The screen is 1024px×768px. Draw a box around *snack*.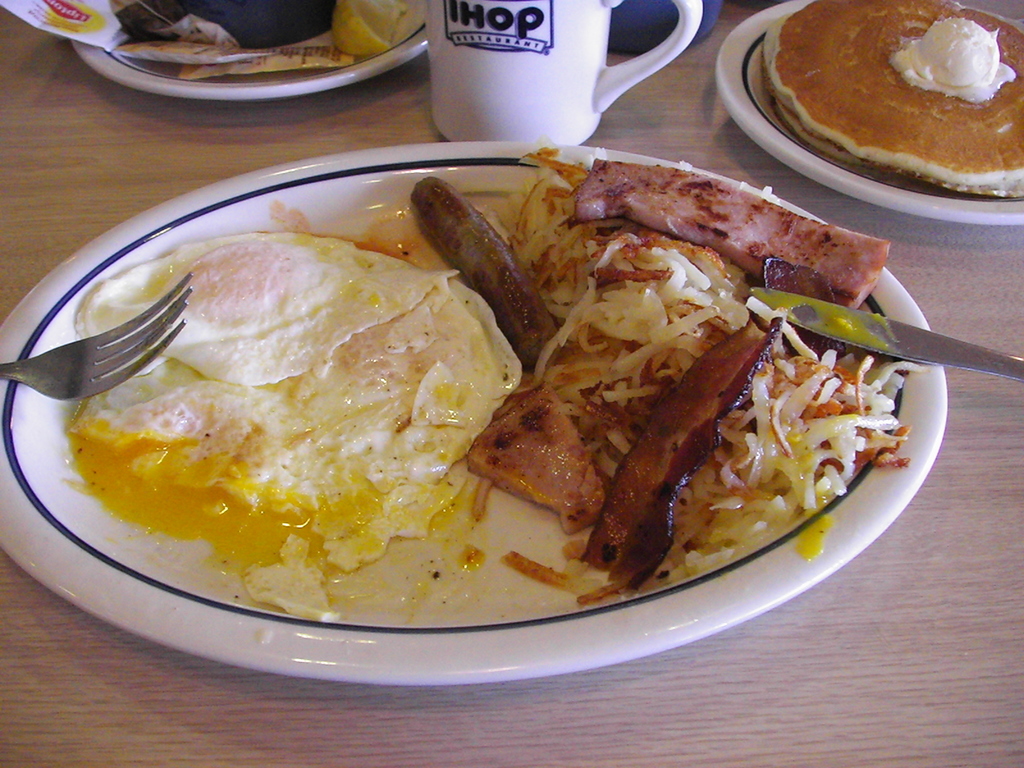
[left=68, top=140, right=913, bottom=604].
